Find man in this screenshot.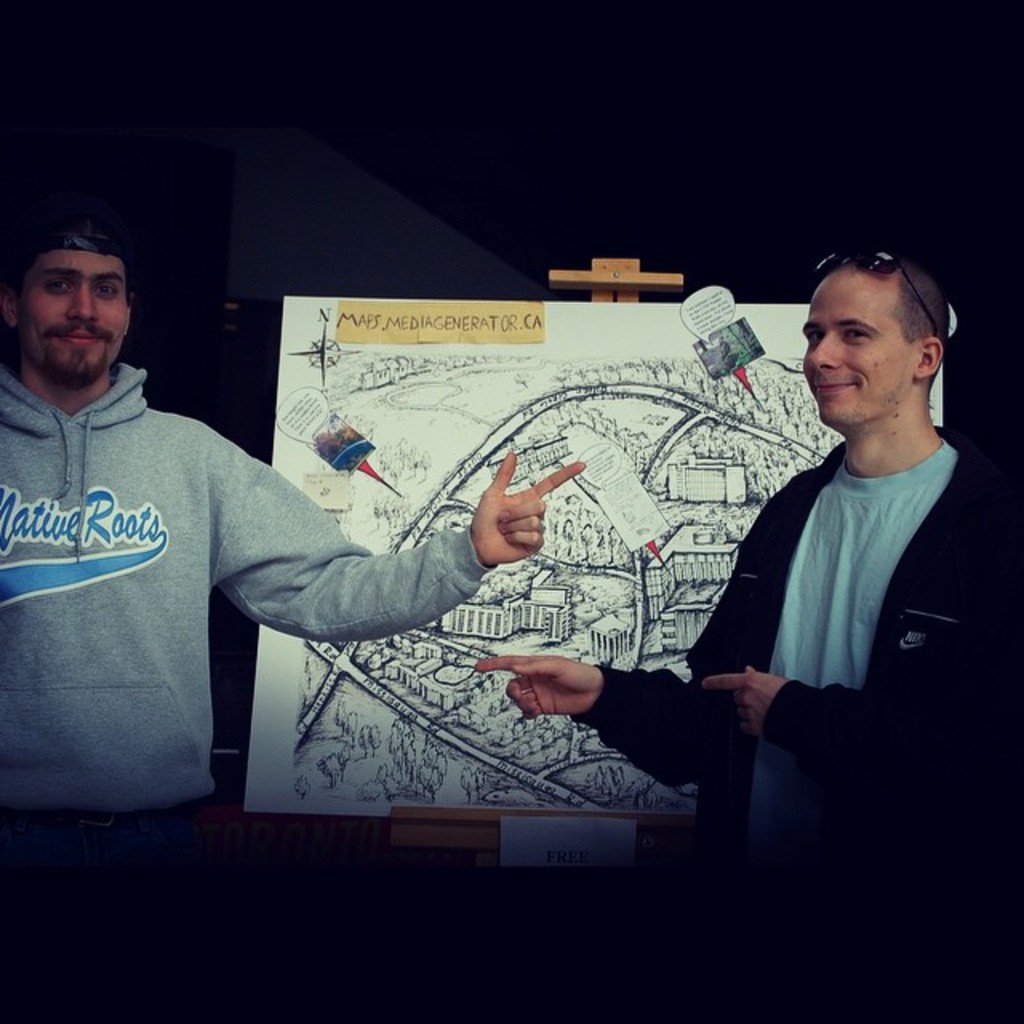
The bounding box for man is left=0, top=214, right=586, bottom=819.
